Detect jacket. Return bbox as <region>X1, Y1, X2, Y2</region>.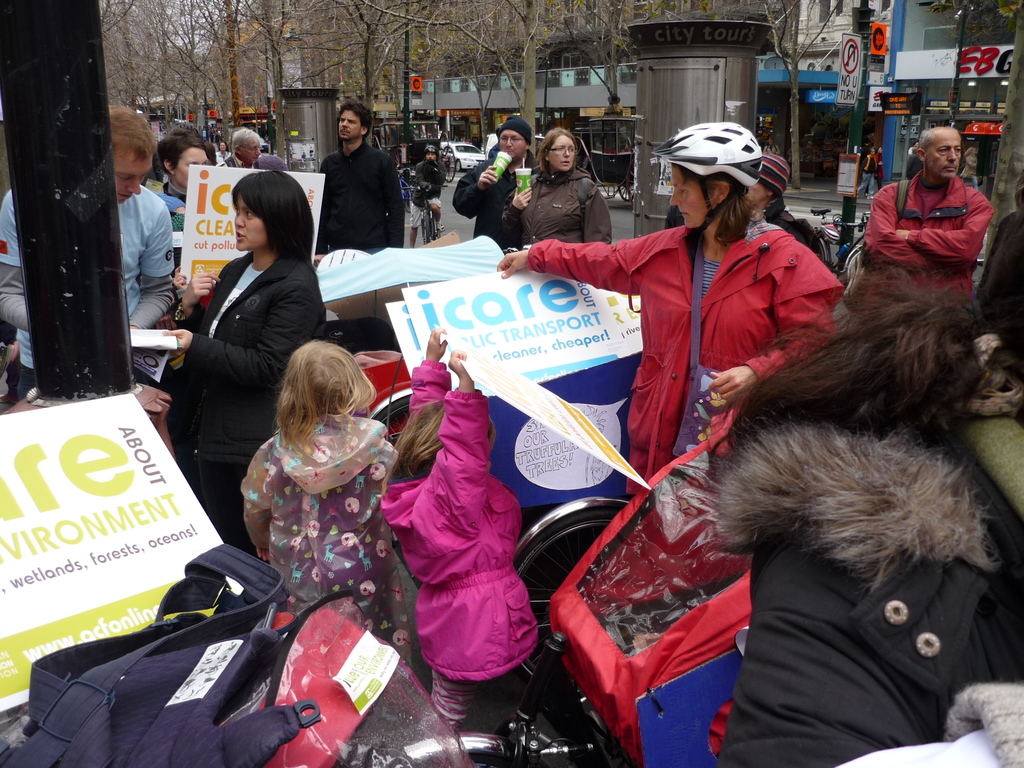
<region>183, 259, 326, 467</region>.
